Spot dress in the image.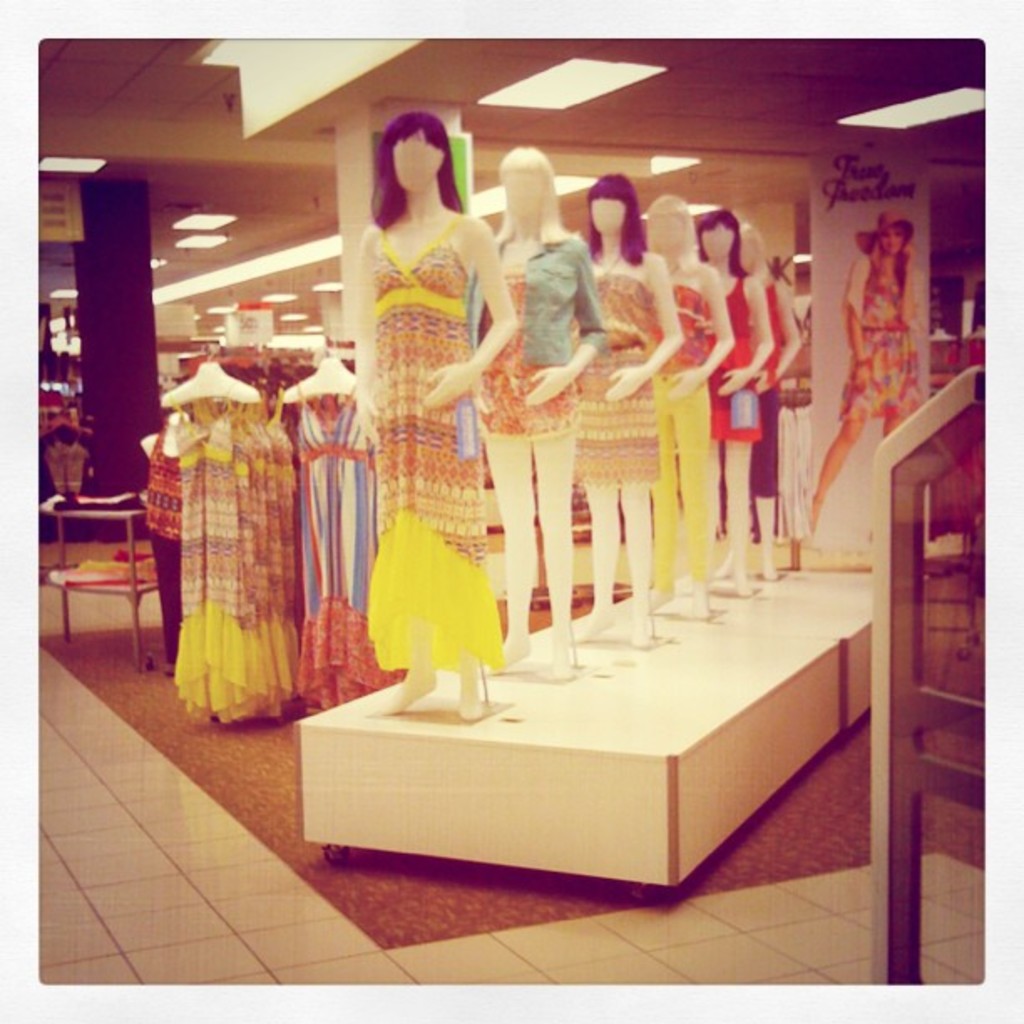
dress found at (840,251,924,418).
